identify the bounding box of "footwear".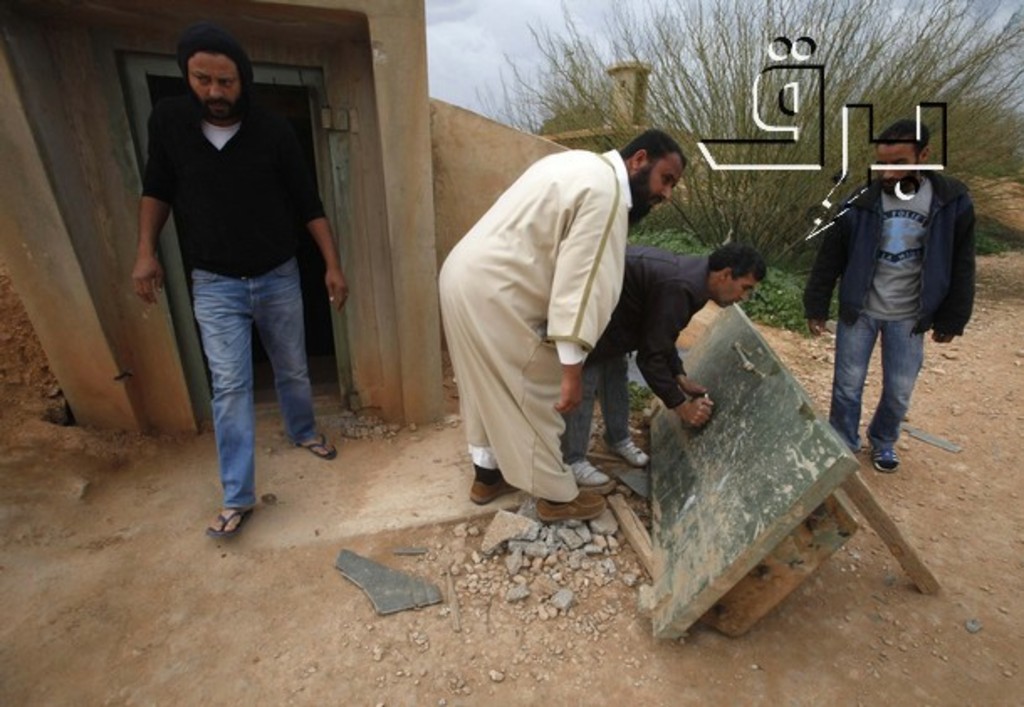
613,438,658,463.
